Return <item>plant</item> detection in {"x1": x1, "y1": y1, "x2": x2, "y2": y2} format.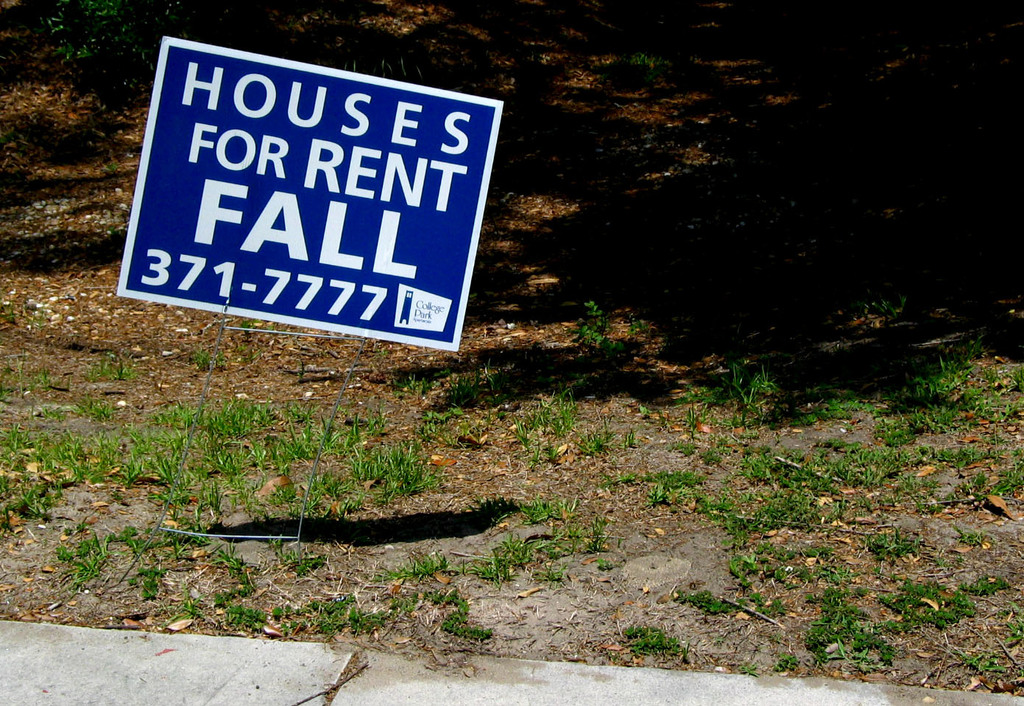
{"x1": 253, "y1": 463, "x2": 365, "y2": 526}.
